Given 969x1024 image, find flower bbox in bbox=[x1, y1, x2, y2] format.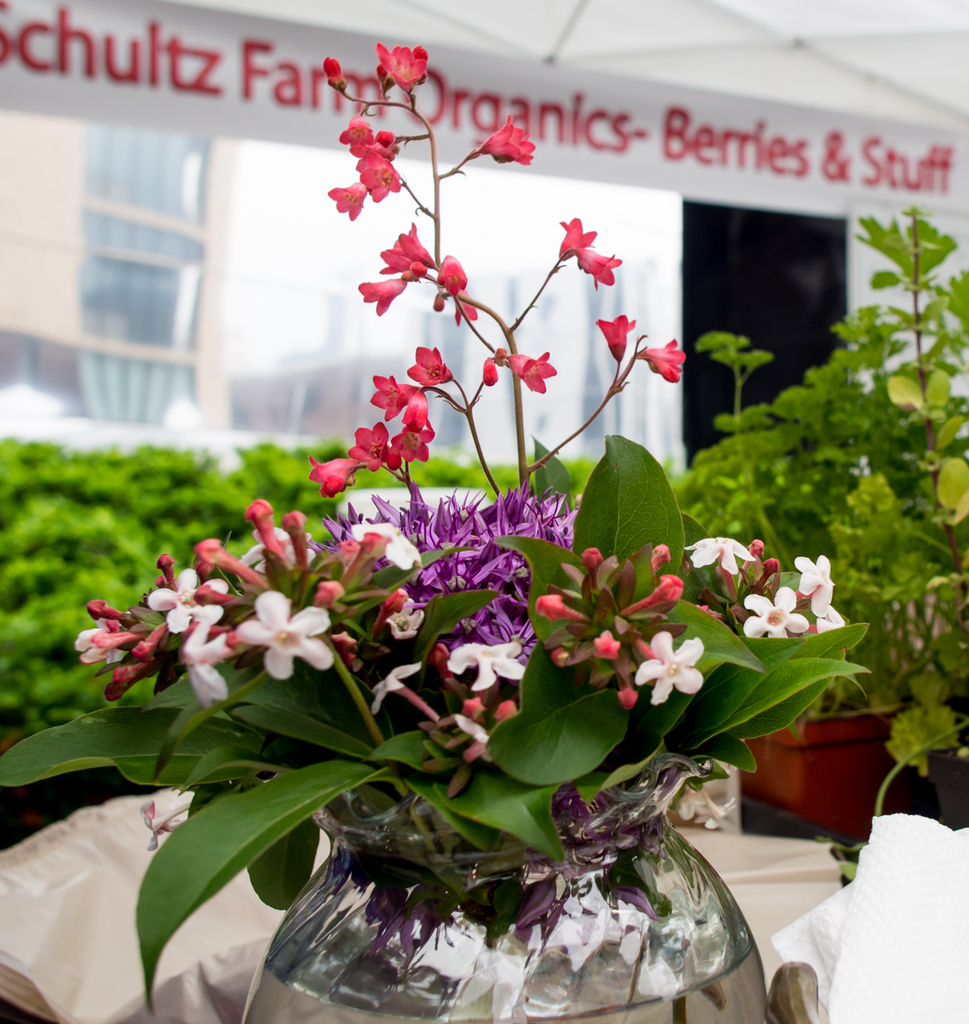
bbox=[306, 456, 357, 497].
